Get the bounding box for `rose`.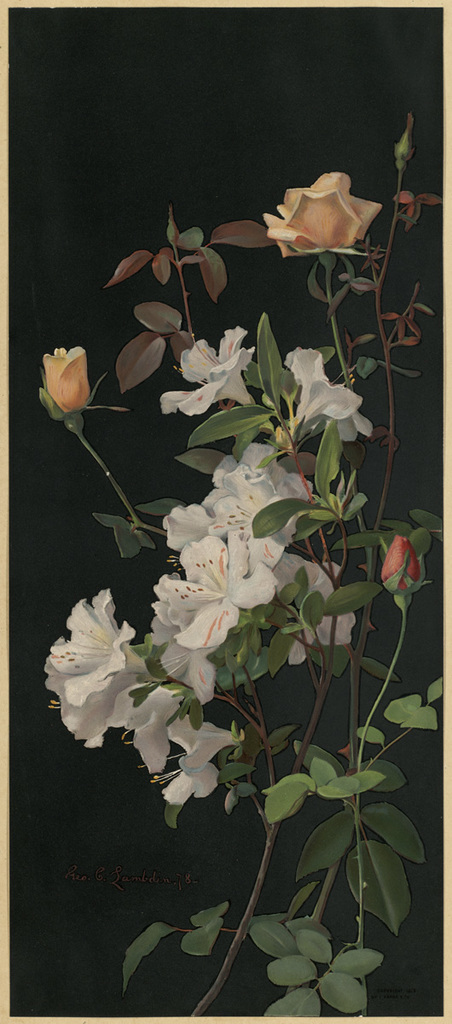
x1=43 y1=345 x2=92 y2=415.
